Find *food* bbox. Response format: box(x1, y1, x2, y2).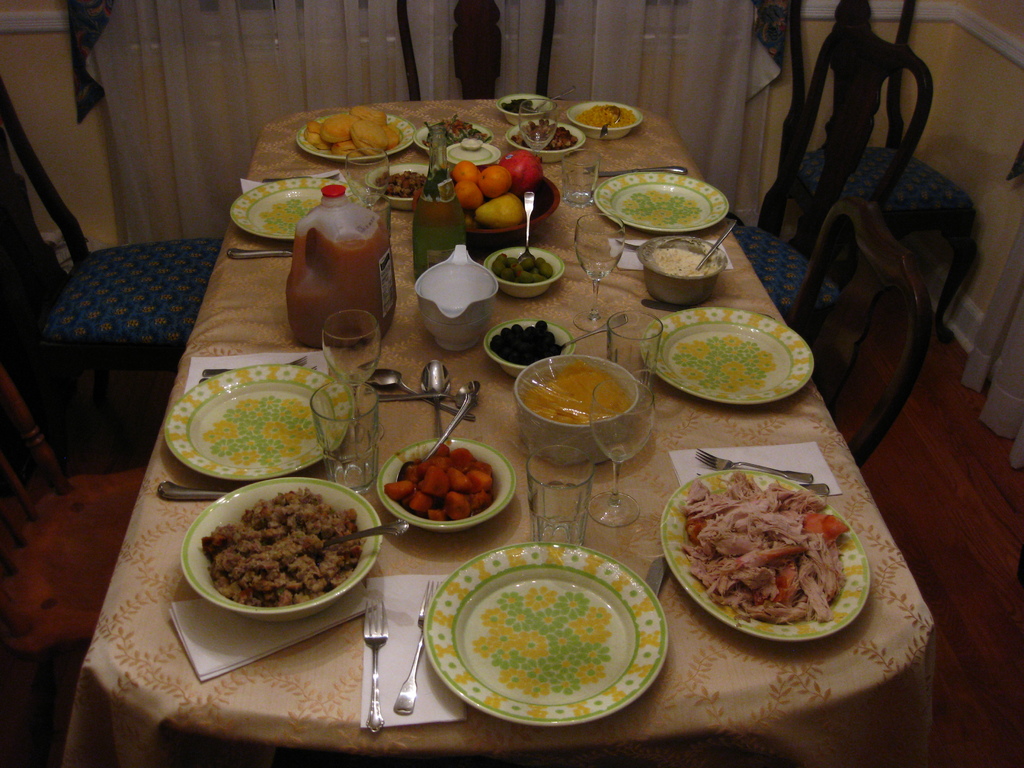
box(202, 490, 366, 603).
